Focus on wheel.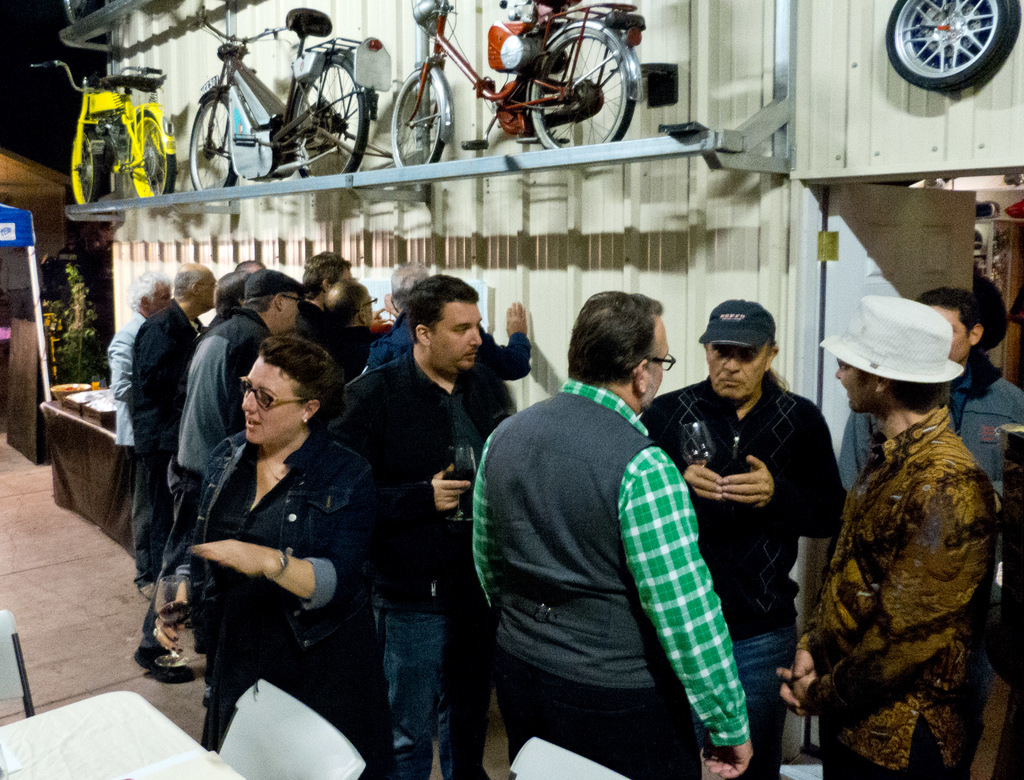
Focused at bbox=(384, 70, 444, 165).
